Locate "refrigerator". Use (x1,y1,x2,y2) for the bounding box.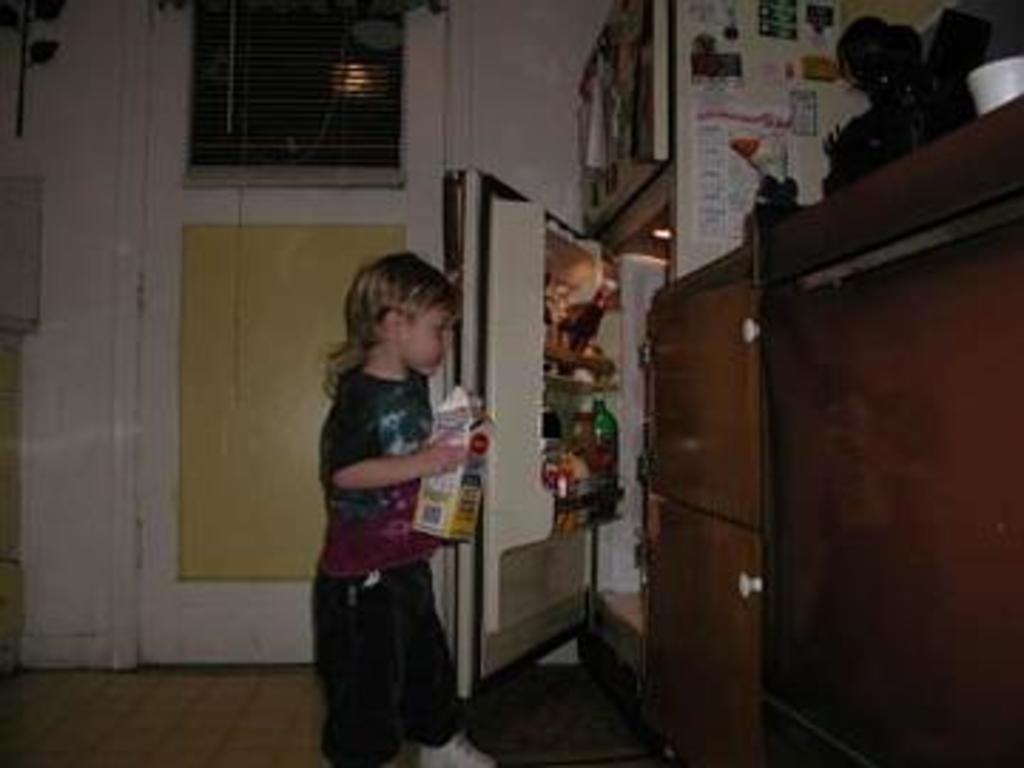
(438,0,859,731).
